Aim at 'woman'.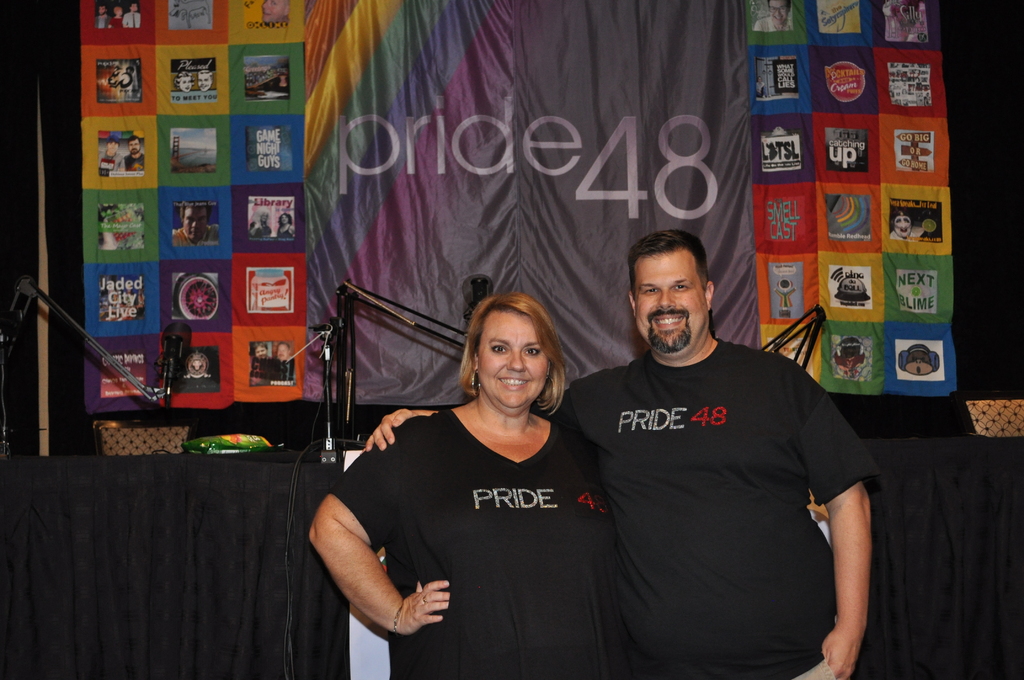
Aimed at 278,211,294,237.
